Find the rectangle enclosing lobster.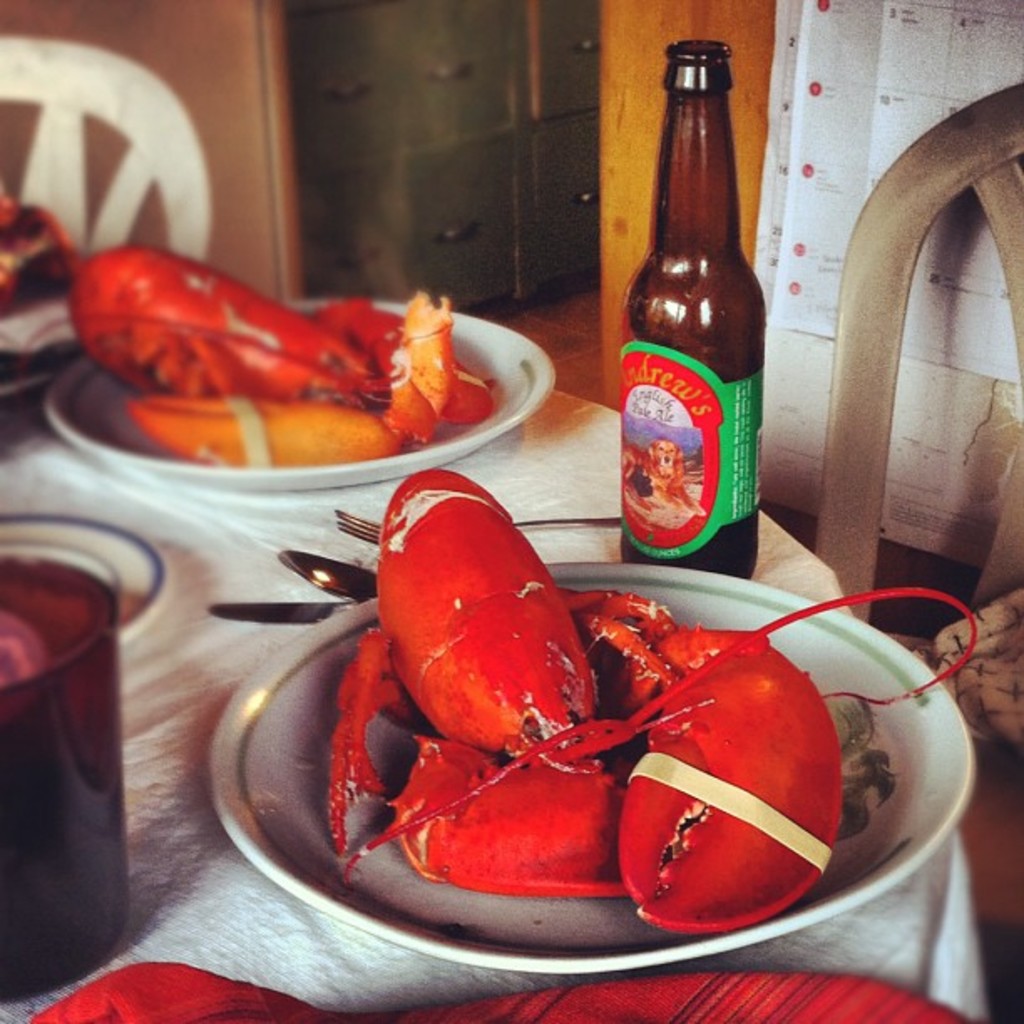
box=[117, 405, 393, 465].
